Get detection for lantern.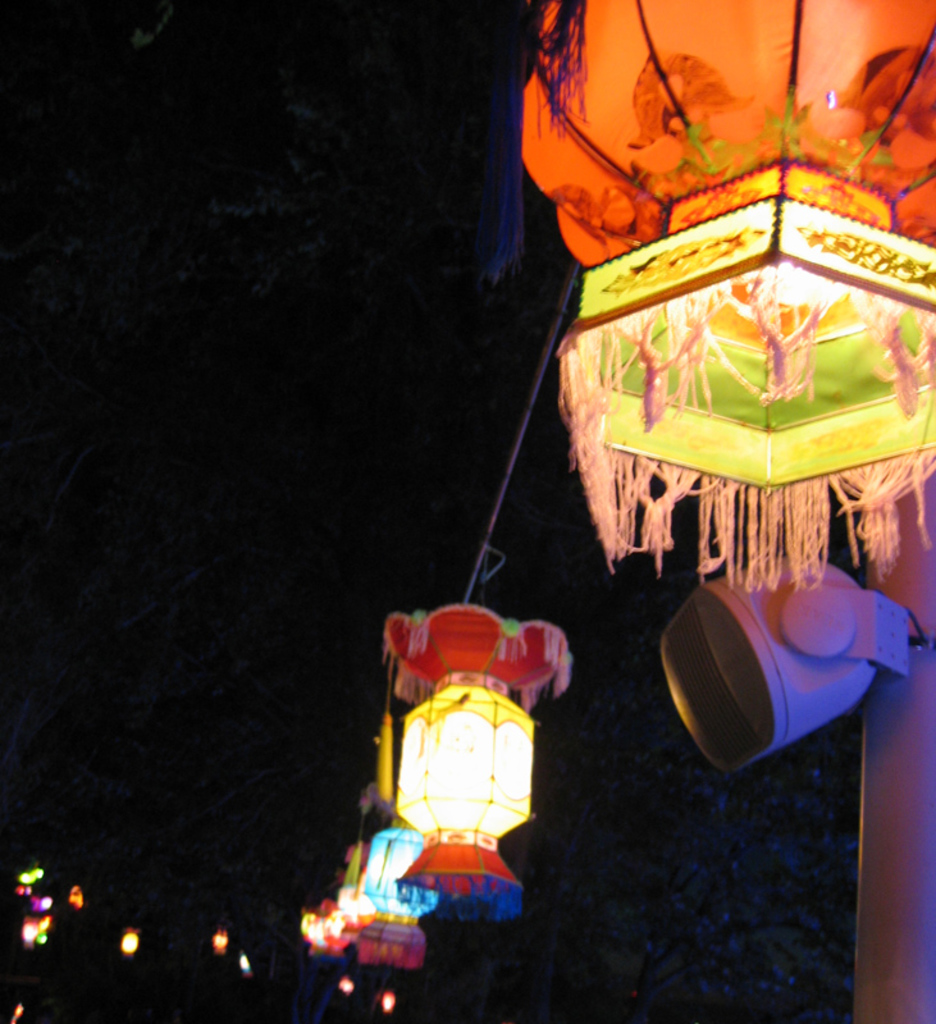
Detection: region(382, 612, 570, 923).
